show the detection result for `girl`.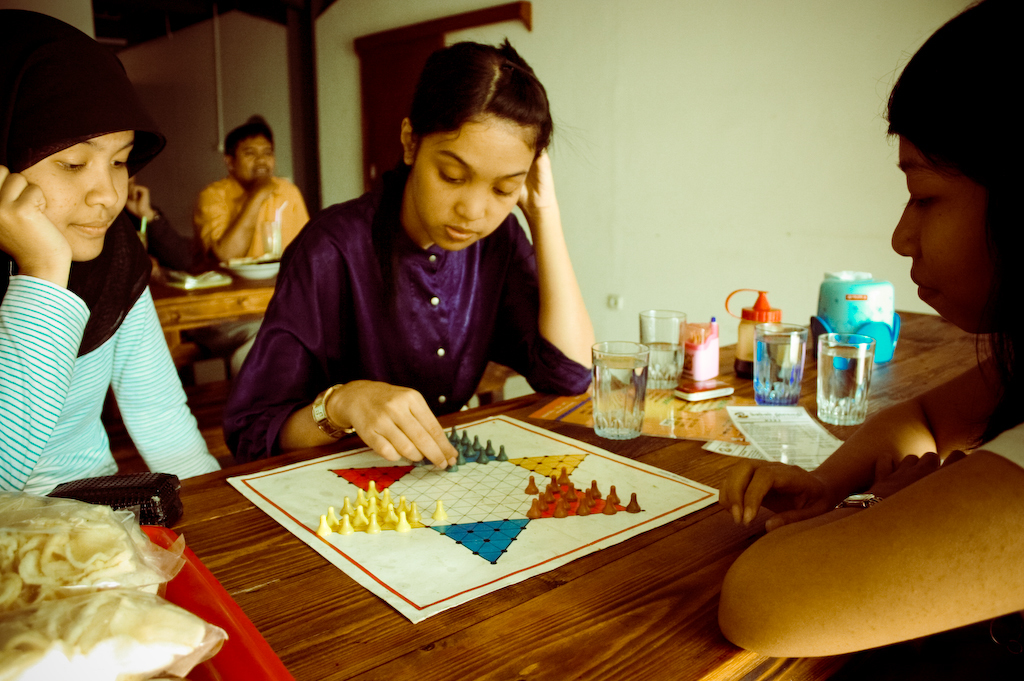
[left=712, top=0, right=1023, bottom=680].
